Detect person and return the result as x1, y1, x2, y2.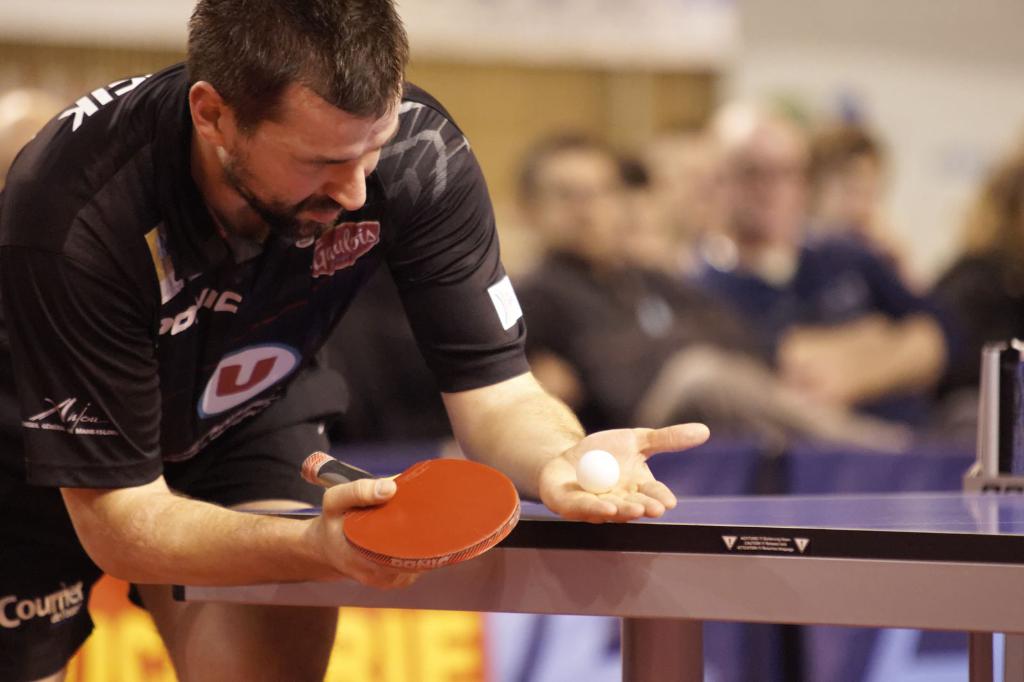
0, 0, 710, 681.
